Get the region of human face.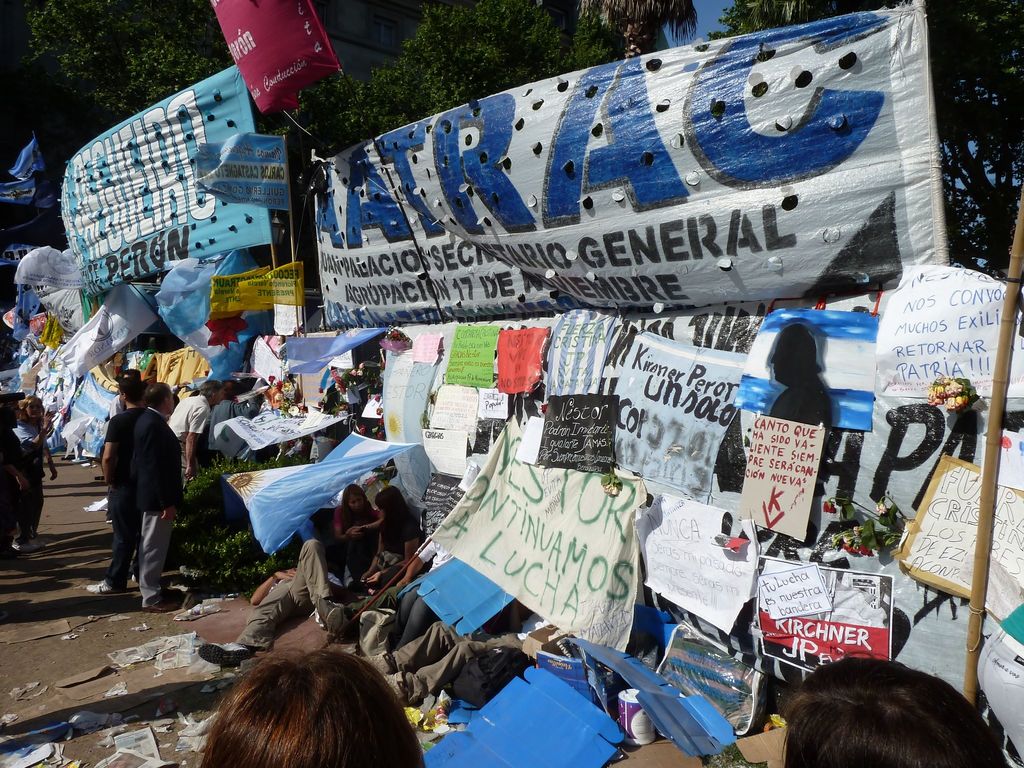
bbox(166, 393, 173, 412).
